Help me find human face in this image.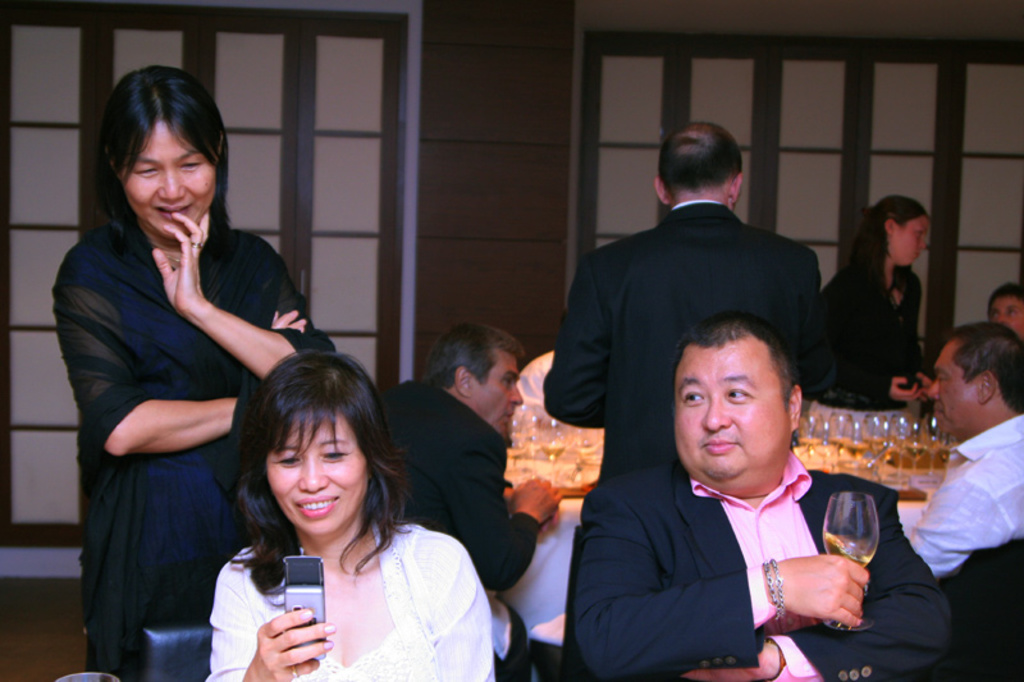
Found it: locate(264, 413, 369, 534).
